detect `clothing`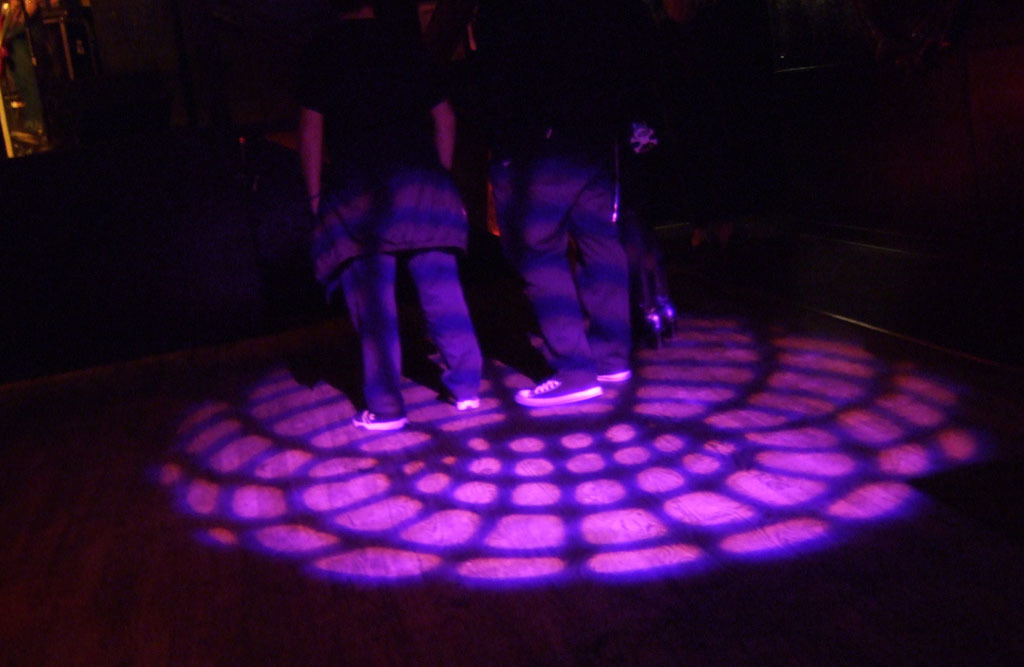
rect(516, 105, 674, 382)
